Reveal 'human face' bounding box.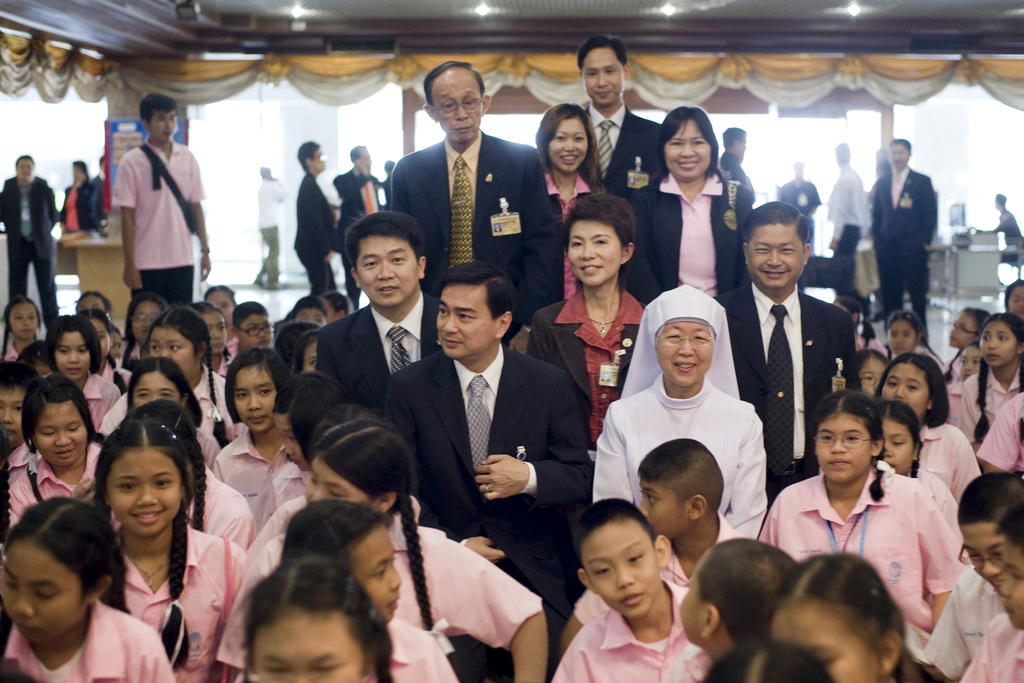
Revealed: select_region(312, 151, 326, 174).
